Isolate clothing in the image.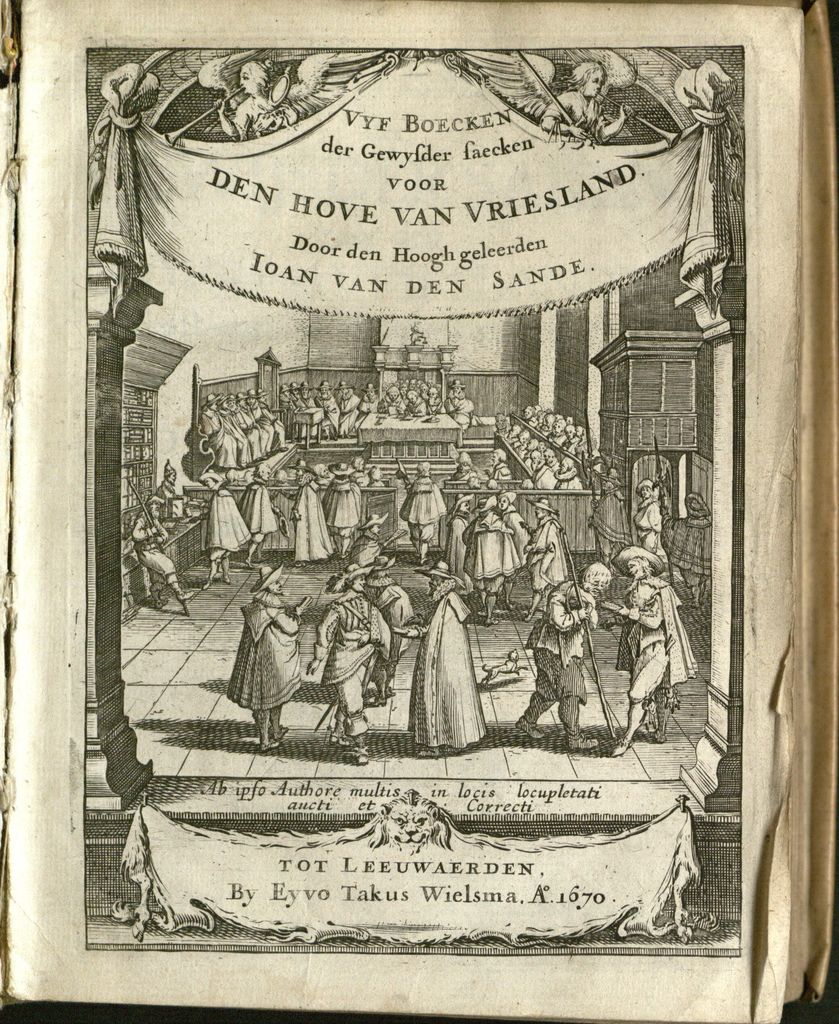
Isolated region: <box>522,579,597,708</box>.
